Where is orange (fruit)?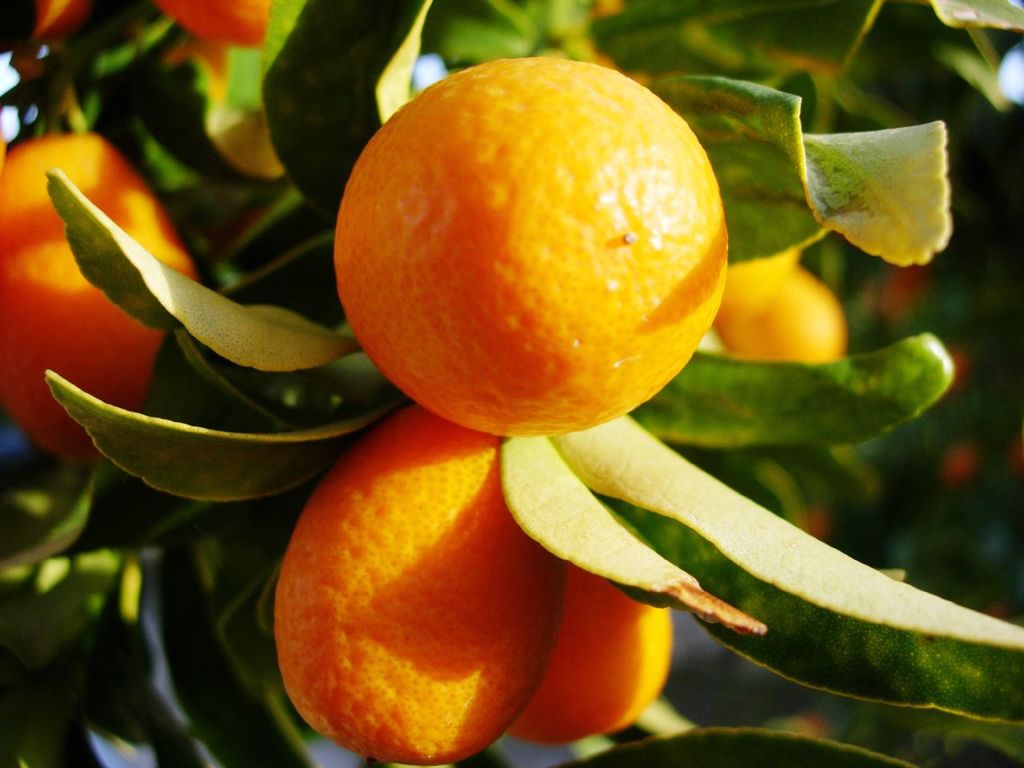
[x1=278, y1=406, x2=559, y2=767].
